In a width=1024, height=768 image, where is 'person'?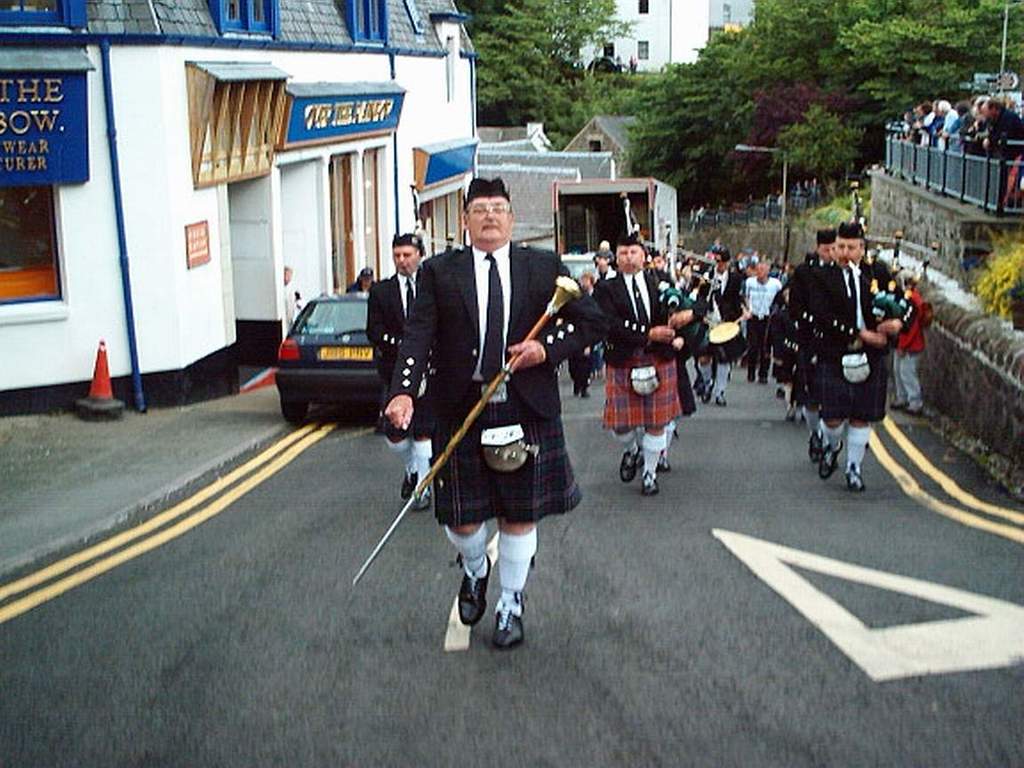
366:232:432:507.
